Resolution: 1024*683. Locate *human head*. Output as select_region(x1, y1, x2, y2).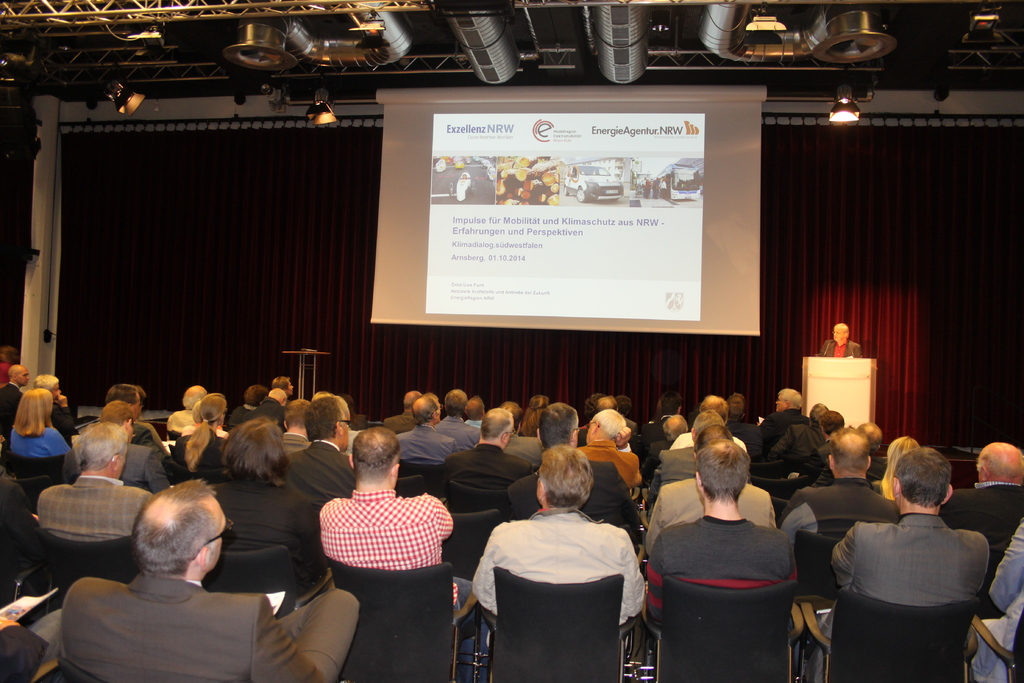
select_region(19, 388, 53, 423).
